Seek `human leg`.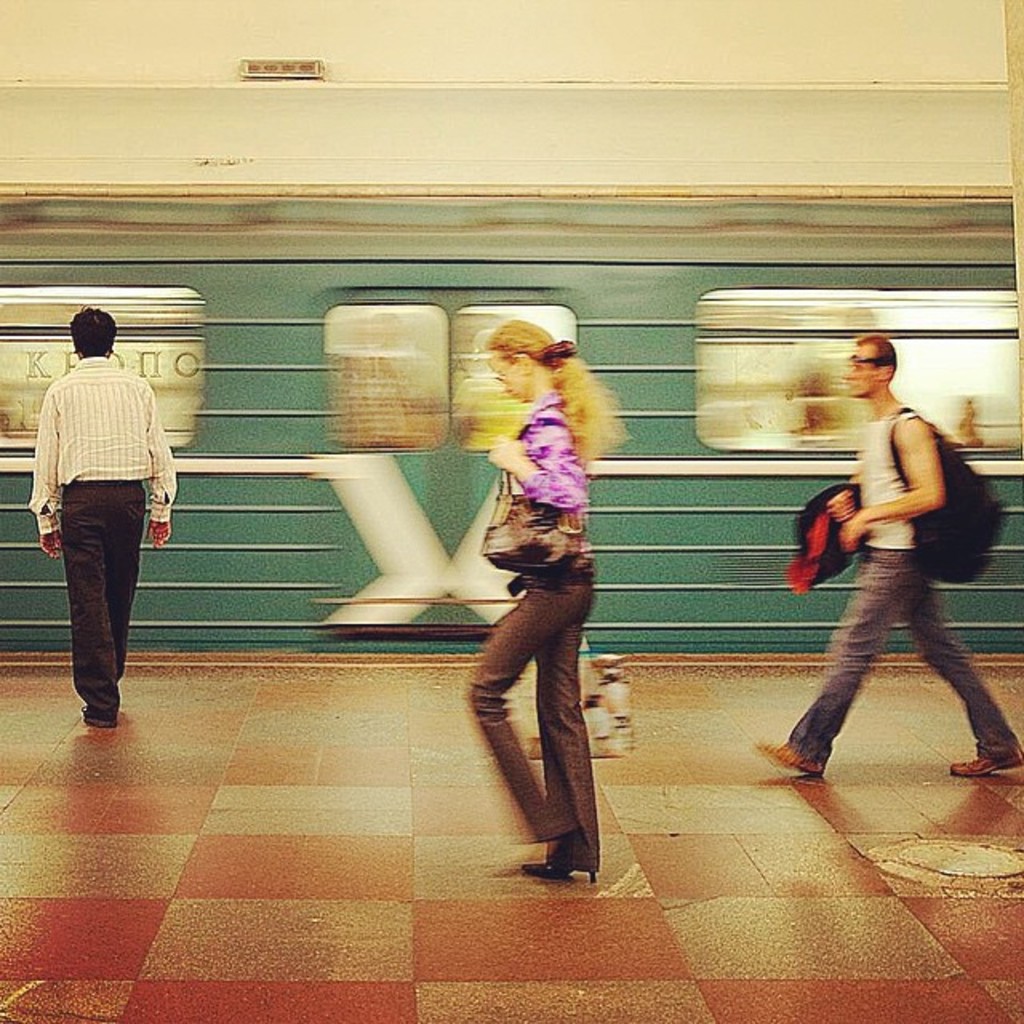
bbox=[906, 579, 1022, 781].
